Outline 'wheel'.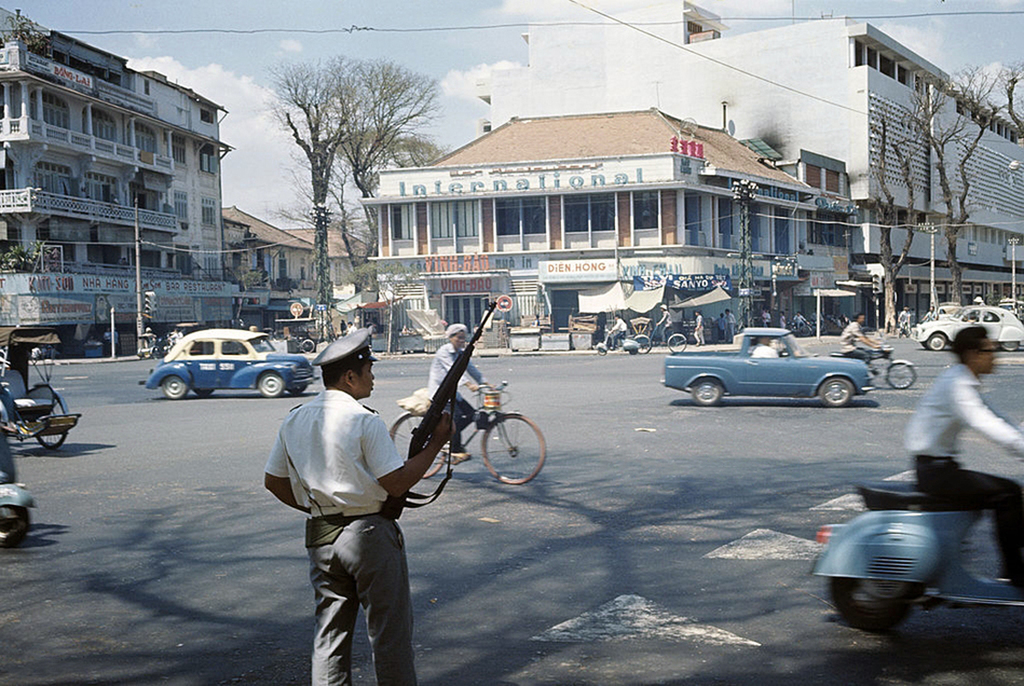
Outline: region(0, 501, 27, 542).
